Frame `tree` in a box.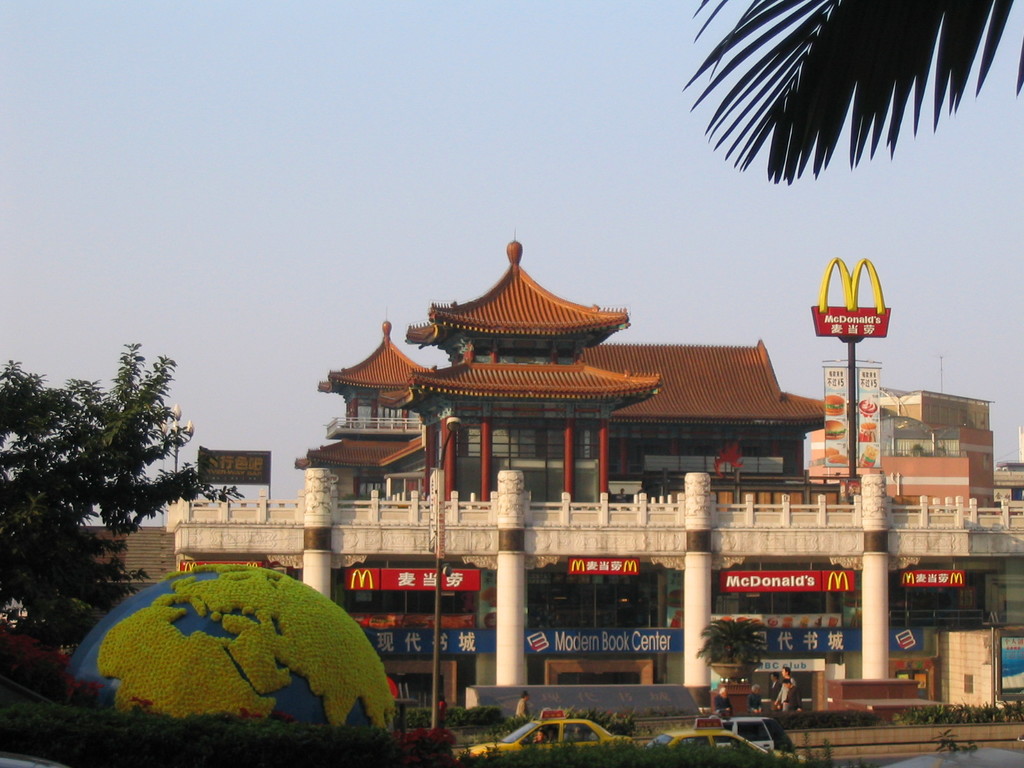
{"left": 669, "top": 0, "right": 1023, "bottom": 184}.
